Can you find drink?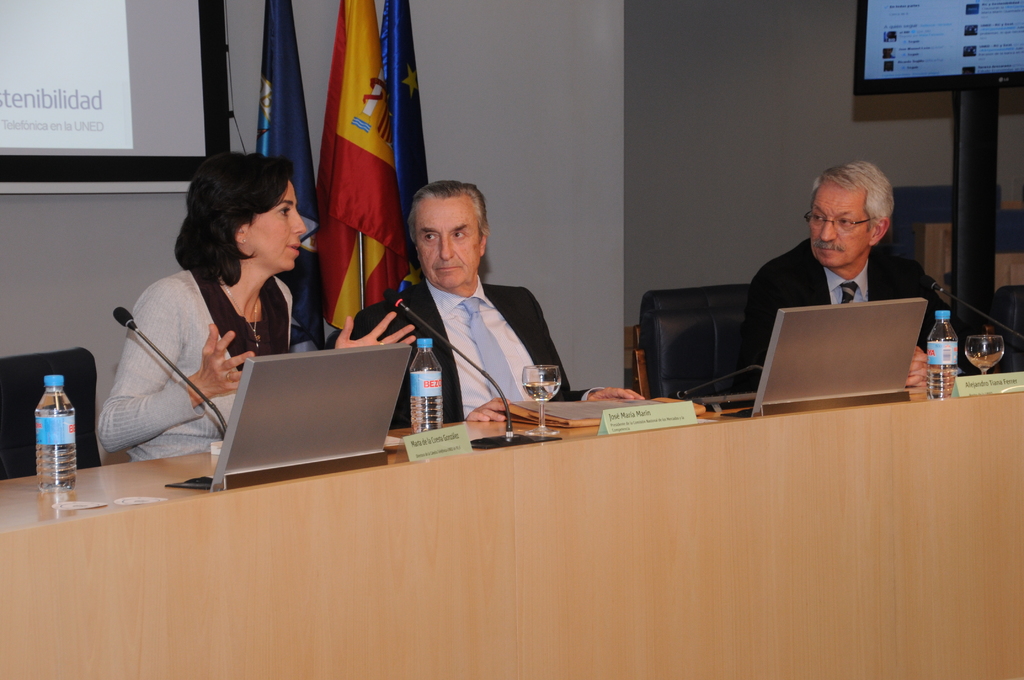
Yes, bounding box: 409, 396, 444, 433.
